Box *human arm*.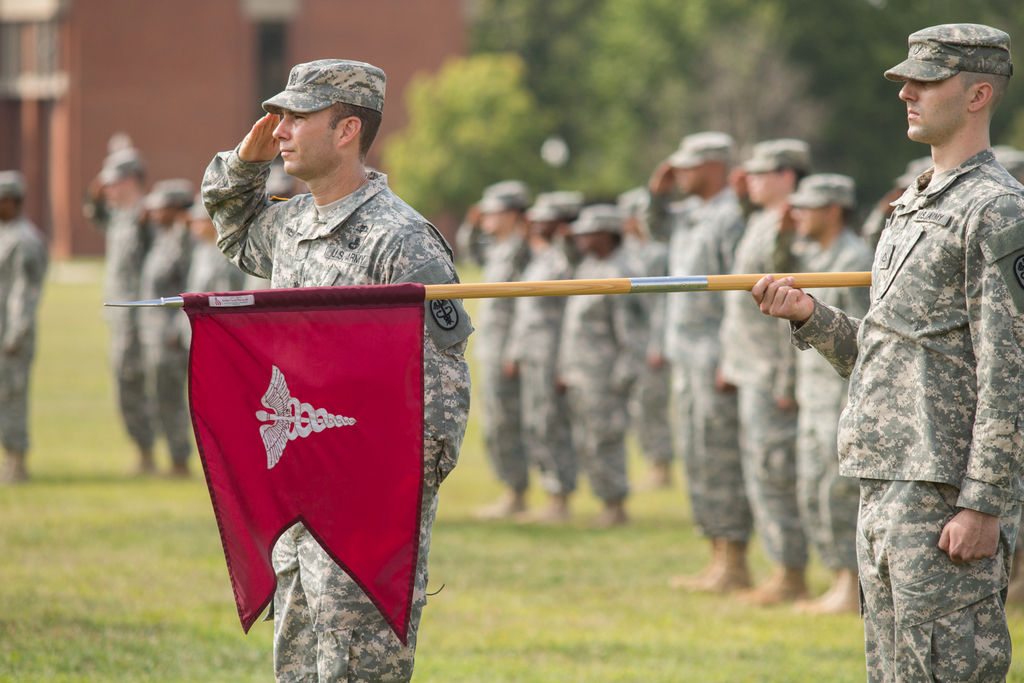
rect(602, 266, 653, 396).
